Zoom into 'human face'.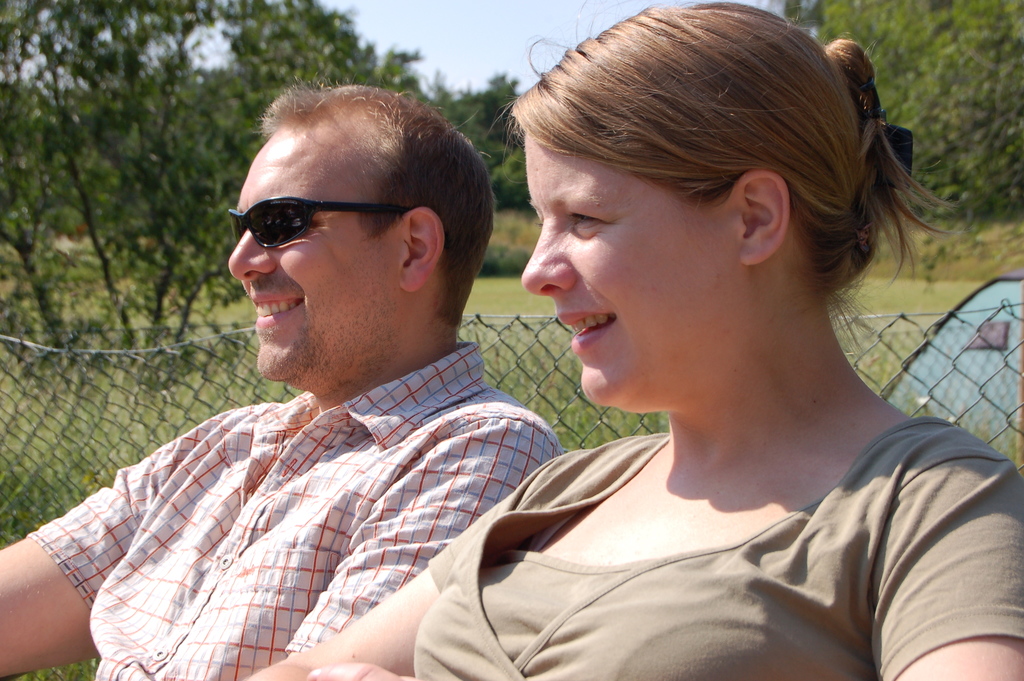
Zoom target: 220,110,405,391.
